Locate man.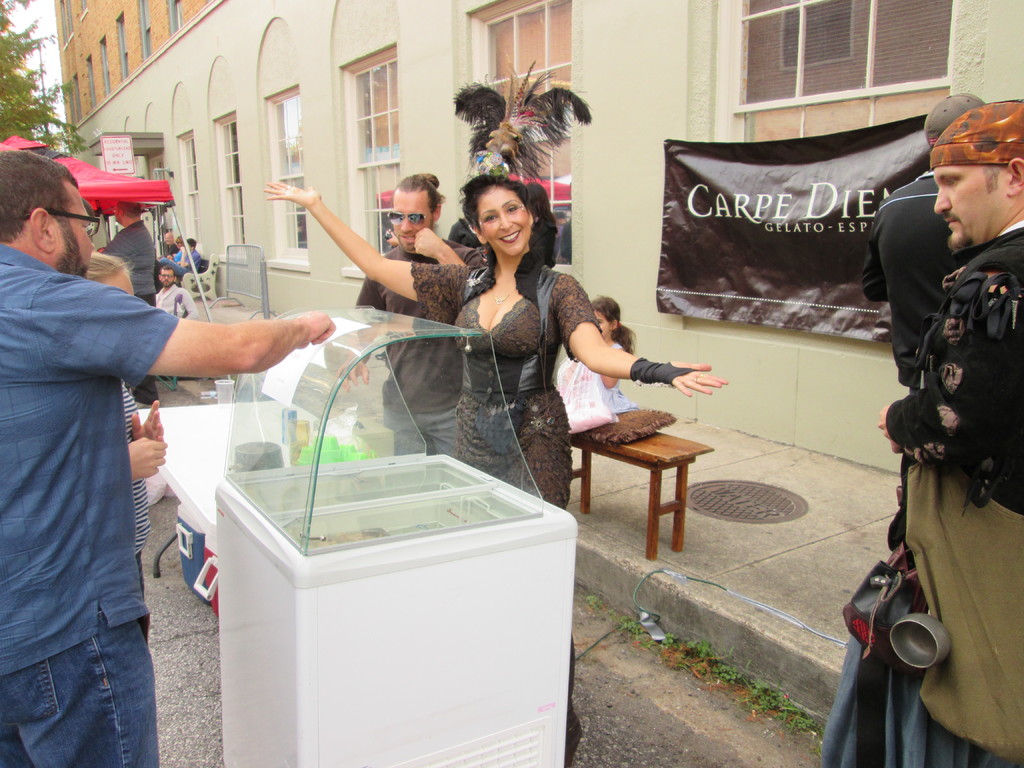
Bounding box: <region>851, 107, 1023, 758</region>.
